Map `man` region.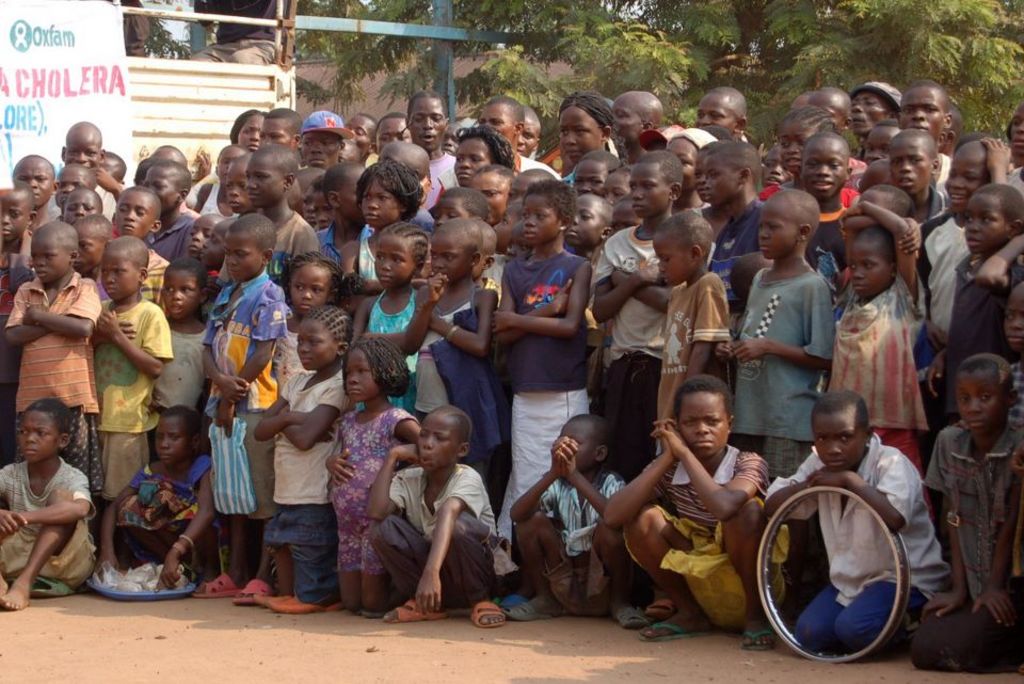
Mapped to <region>374, 112, 414, 160</region>.
